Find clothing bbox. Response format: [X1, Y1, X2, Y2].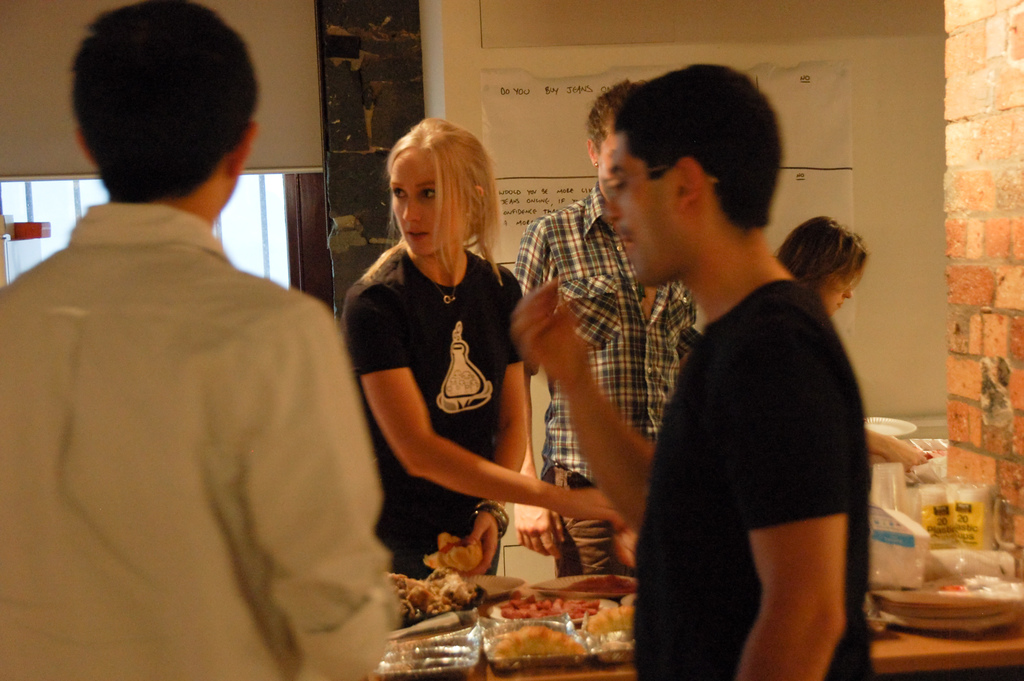
[336, 254, 513, 623].
